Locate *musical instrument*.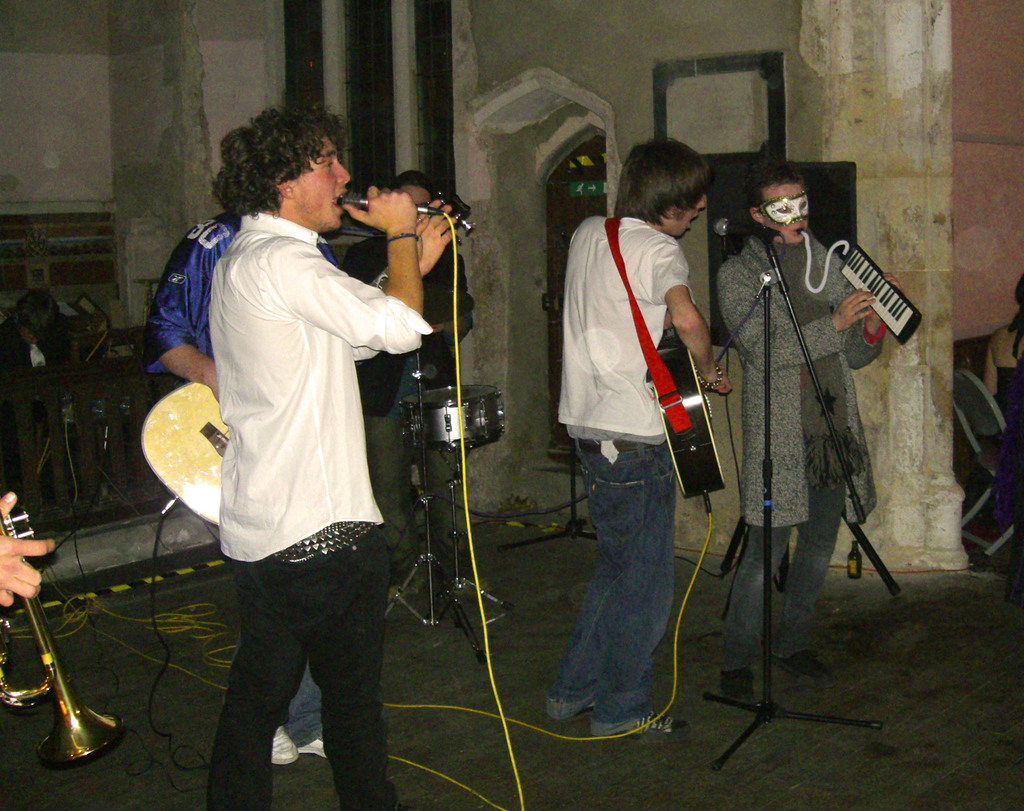
Bounding box: region(0, 500, 123, 772).
